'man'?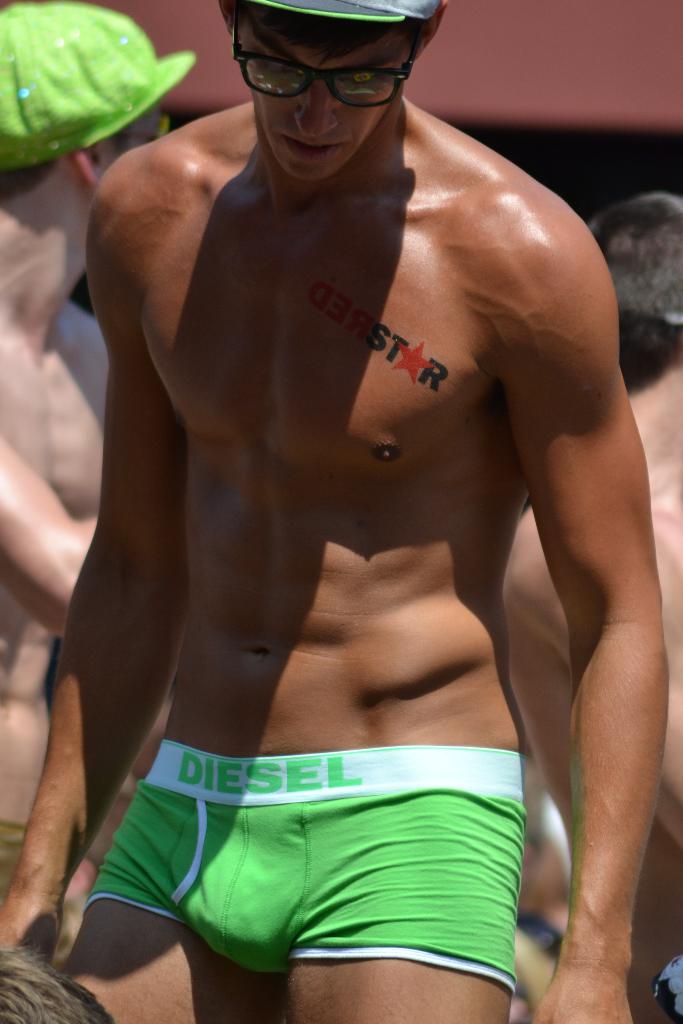
x1=490 y1=191 x2=682 y2=1023
